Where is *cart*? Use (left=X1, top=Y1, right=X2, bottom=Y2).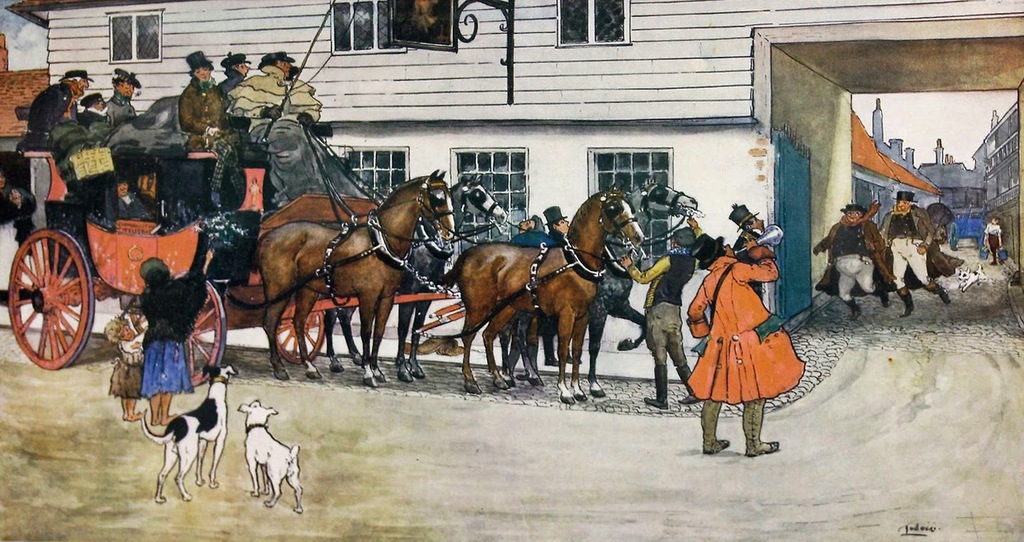
(left=7, top=147, right=468, bottom=385).
